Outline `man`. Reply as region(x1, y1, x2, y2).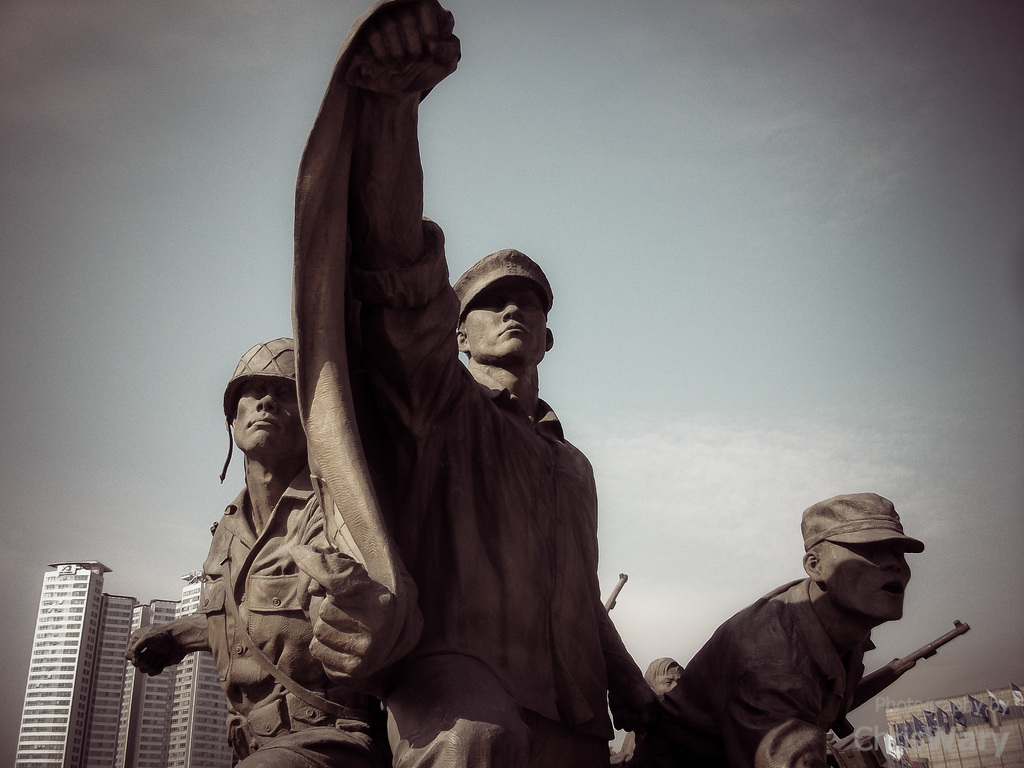
region(287, 0, 667, 767).
